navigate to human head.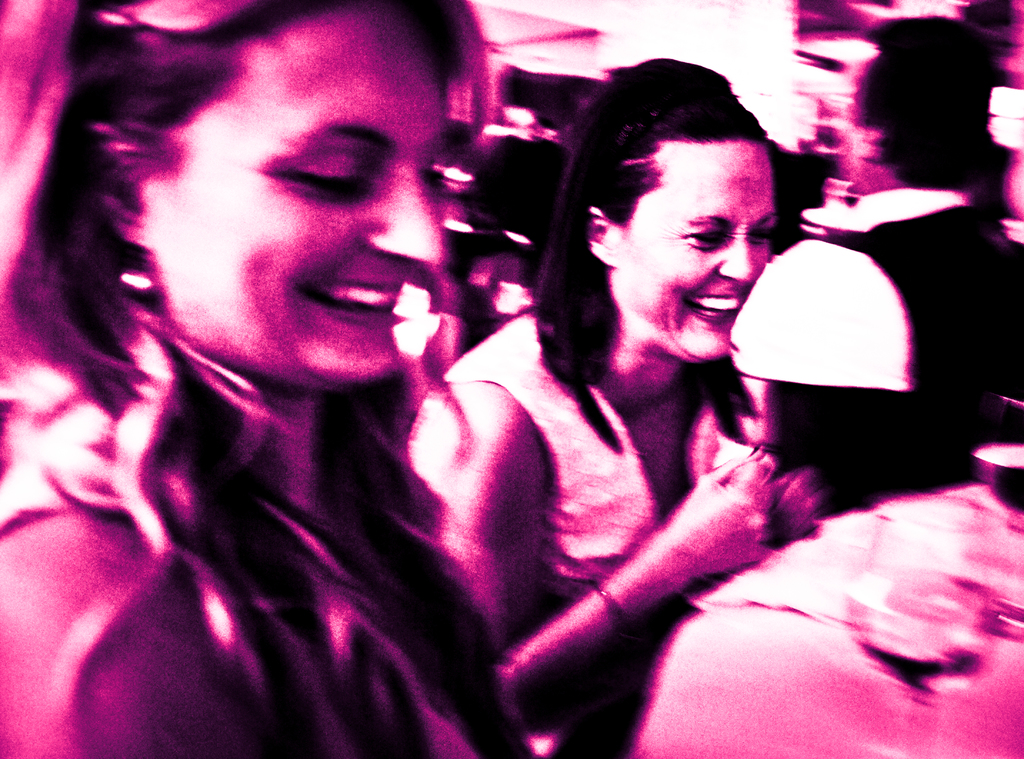
Navigation target: left=0, top=0, right=449, bottom=382.
